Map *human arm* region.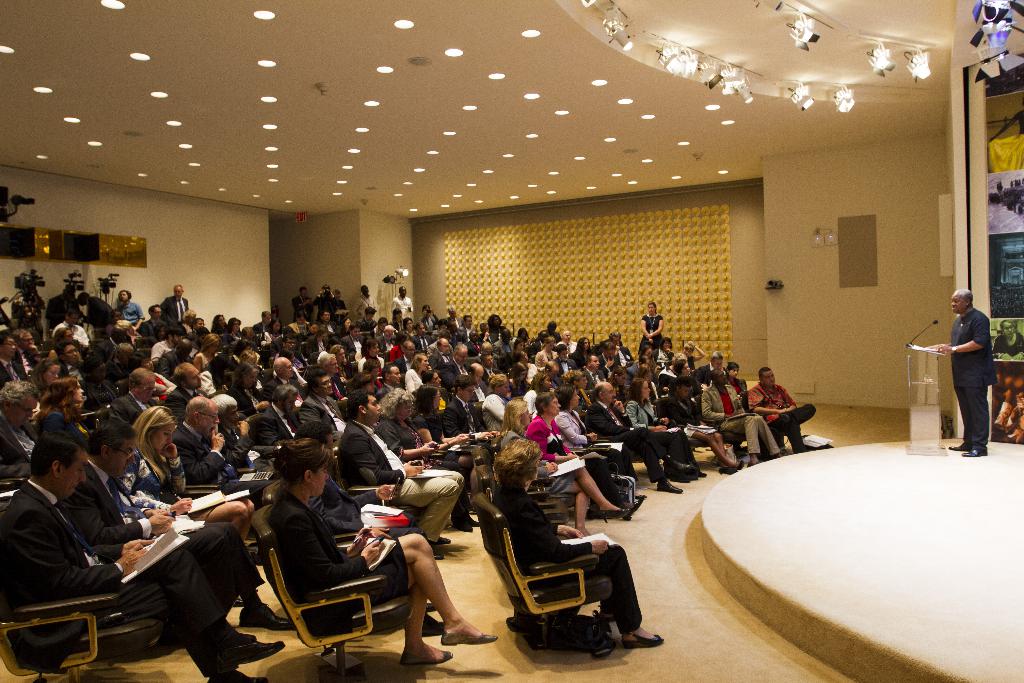
Mapped to locate(313, 293, 319, 309).
